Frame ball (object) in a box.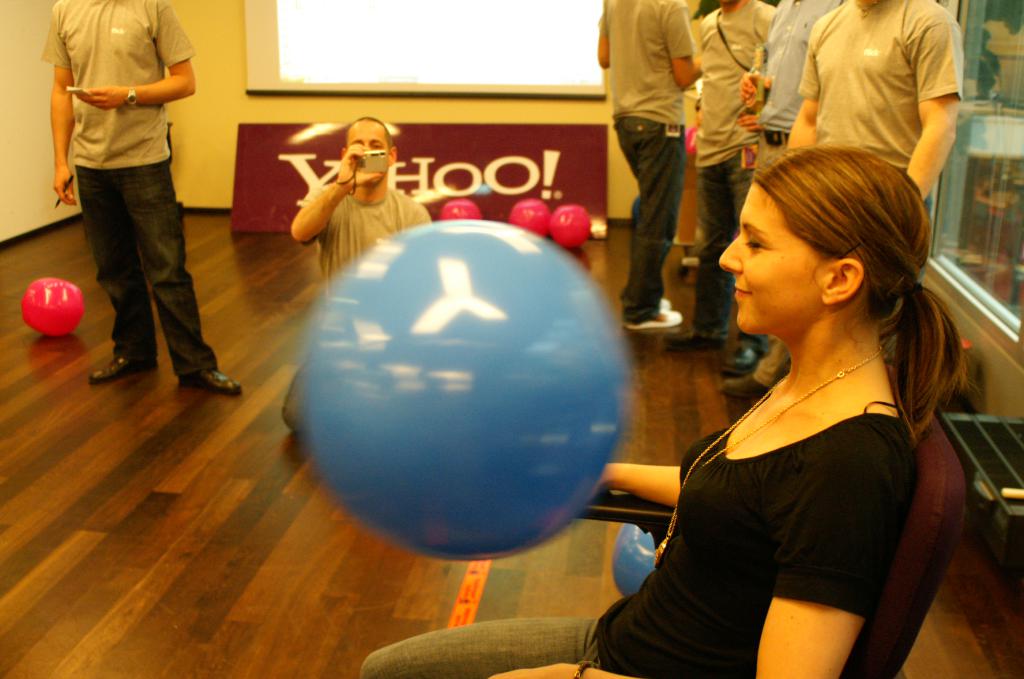
[24, 277, 88, 336].
